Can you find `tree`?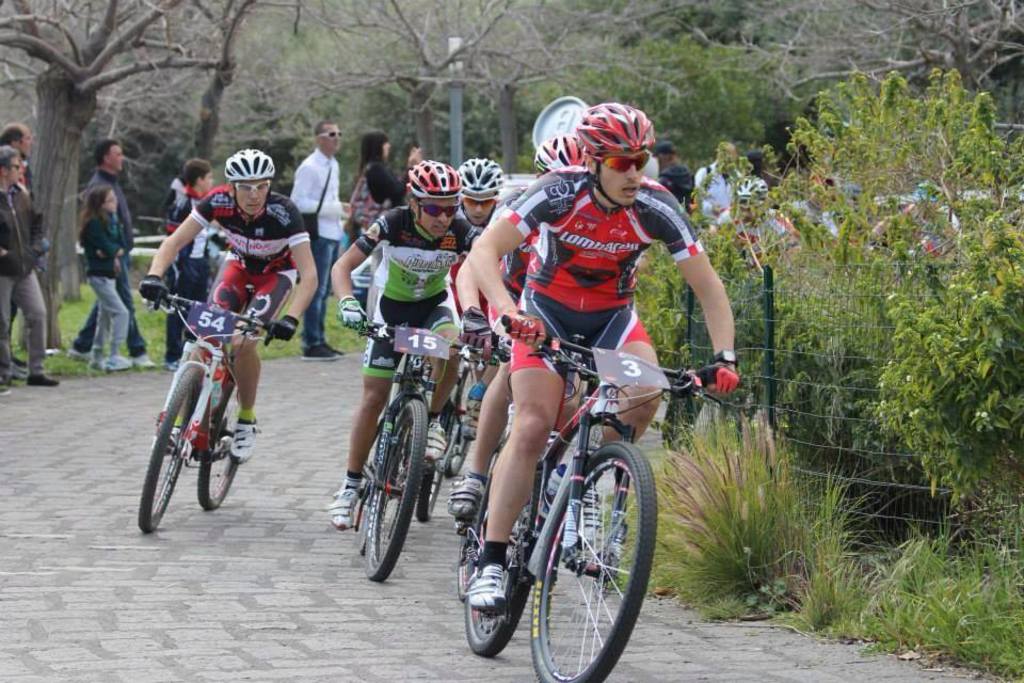
Yes, bounding box: l=505, t=0, r=747, b=59.
